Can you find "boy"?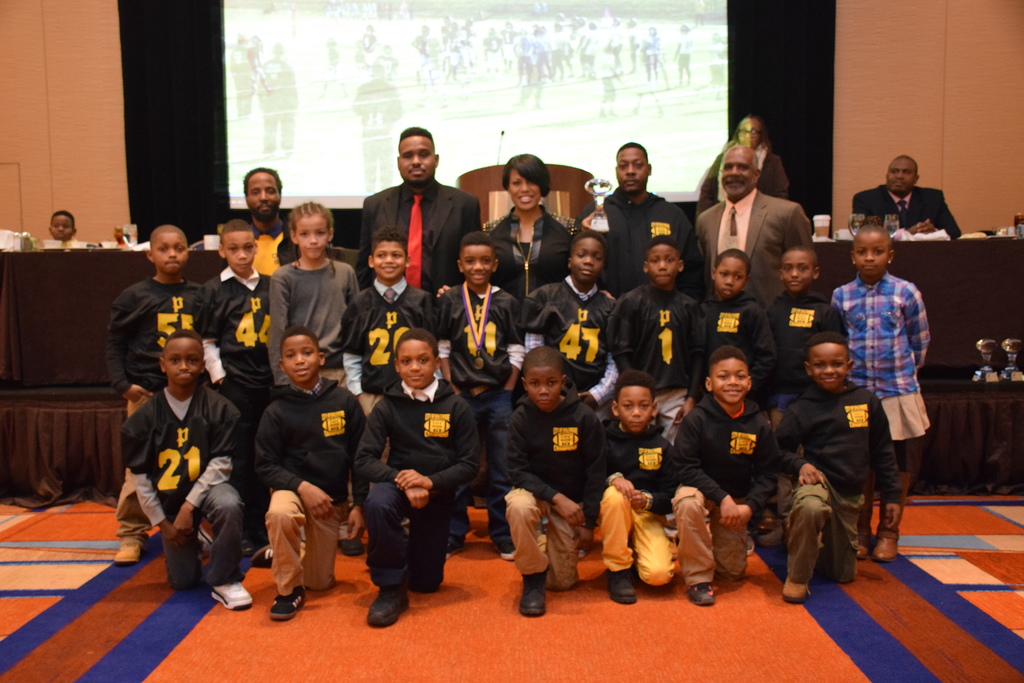
Yes, bounding box: select_region(600, 236, 711, 452).
